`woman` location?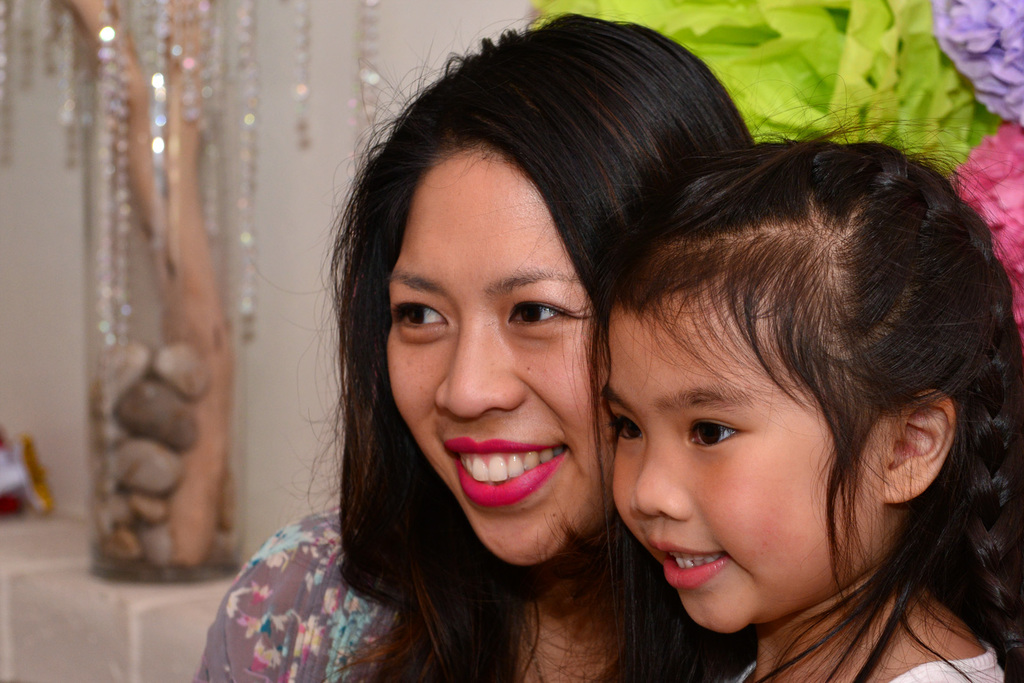
left=252, top=28, right=851, bottom=682
